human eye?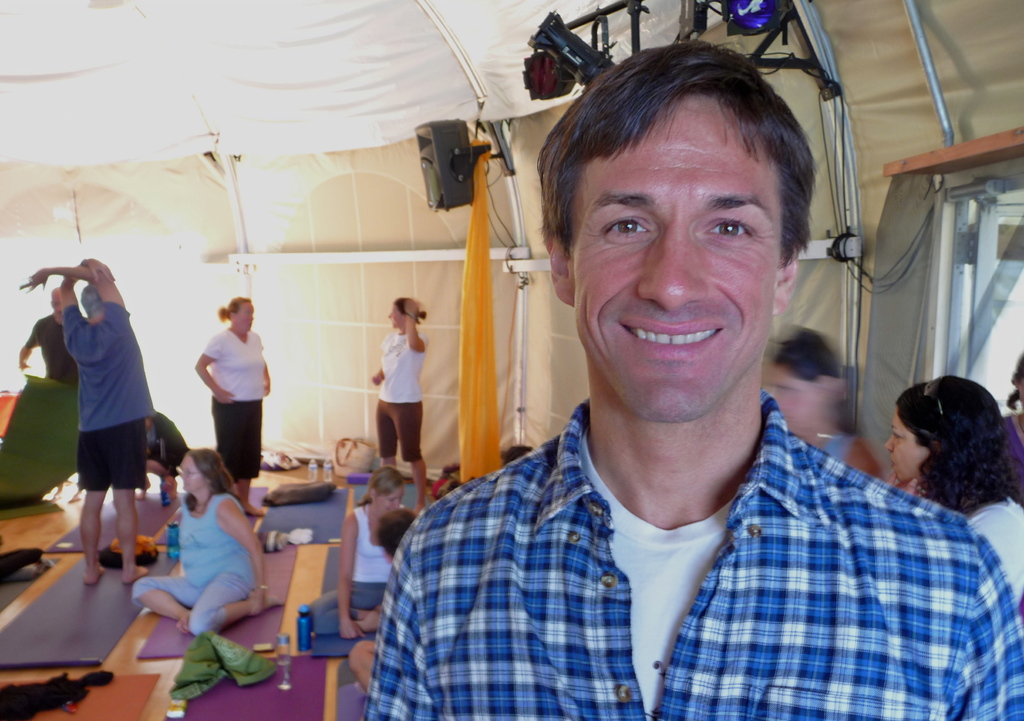
<region>698, 214, 755, 246</region>
